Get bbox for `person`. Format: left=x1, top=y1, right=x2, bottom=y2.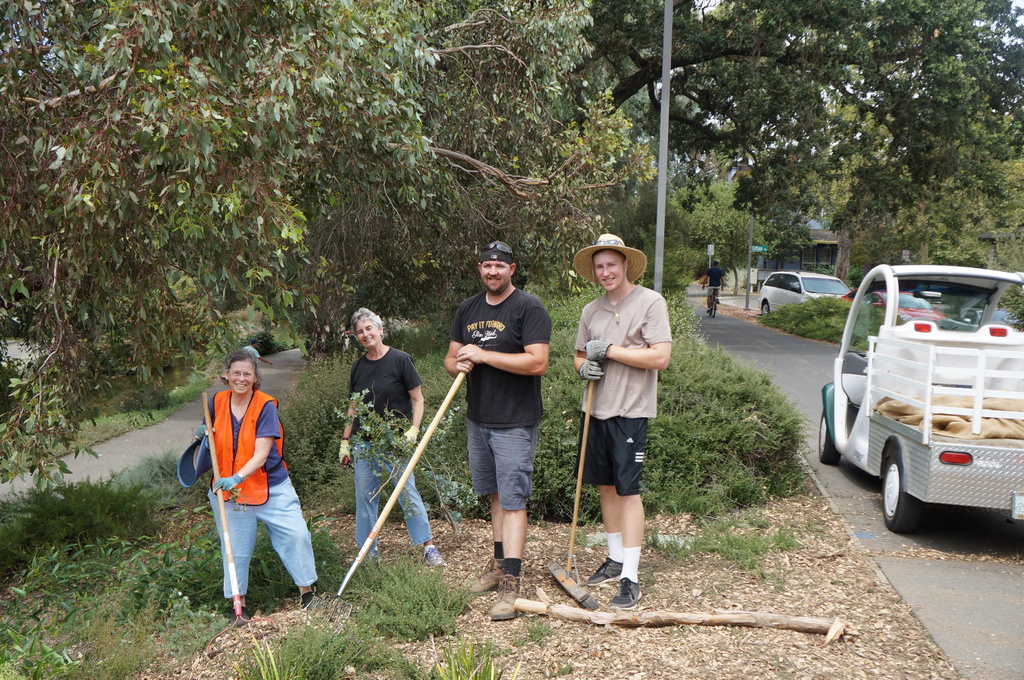
left=445, top=239, right=552, bottom=624.
